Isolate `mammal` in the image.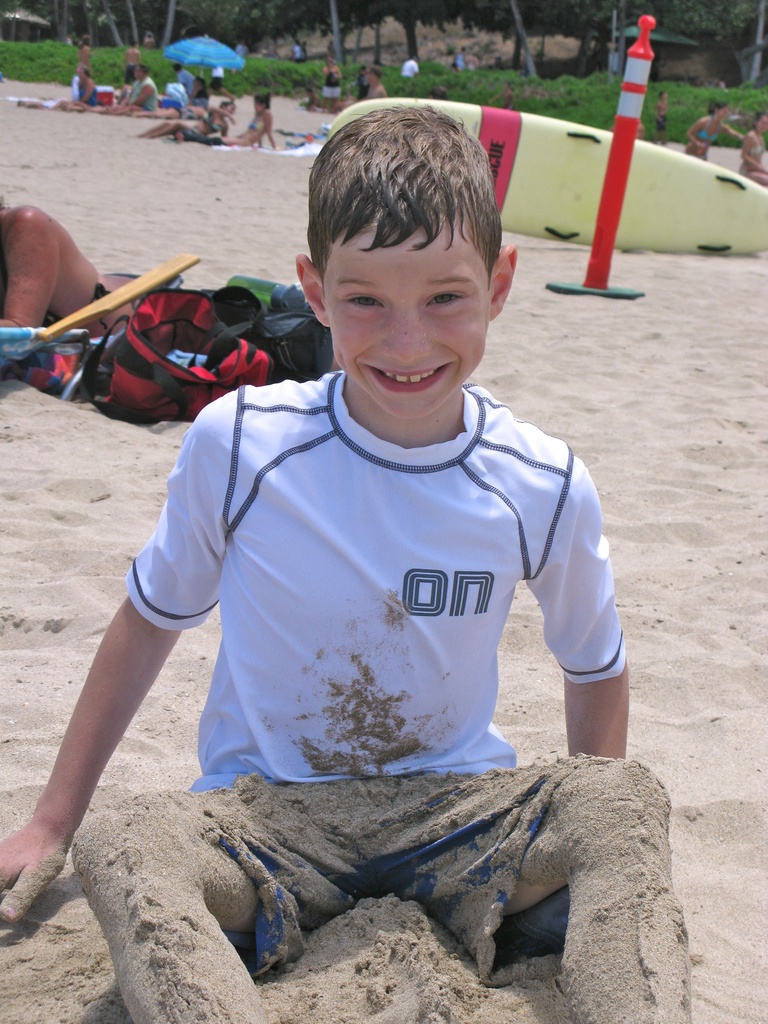
Isolated region: (x1=363, y1=63, x2=387, y2=99).
